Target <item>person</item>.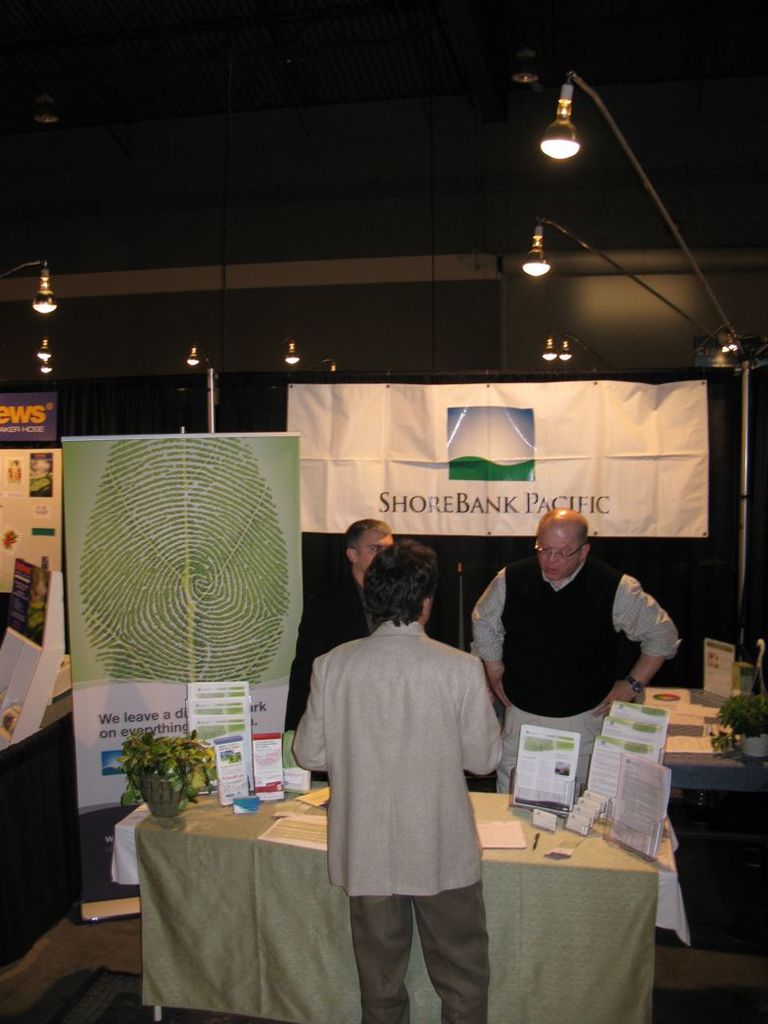
Target region: select_region(292, 539, 500, 1023).
